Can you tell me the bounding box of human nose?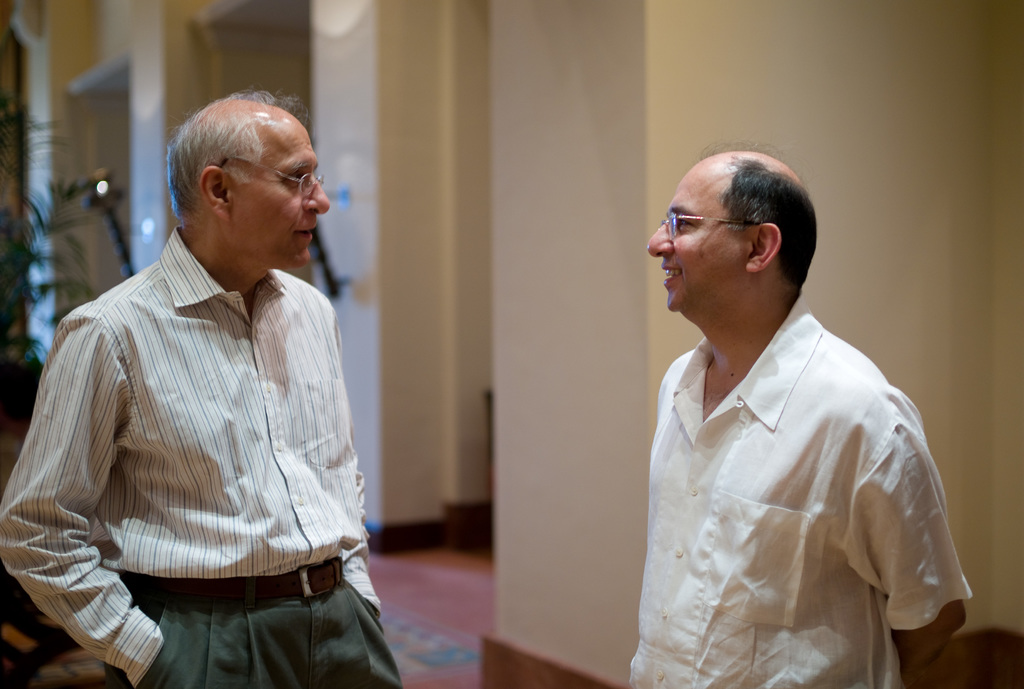
299/176/332/218.
